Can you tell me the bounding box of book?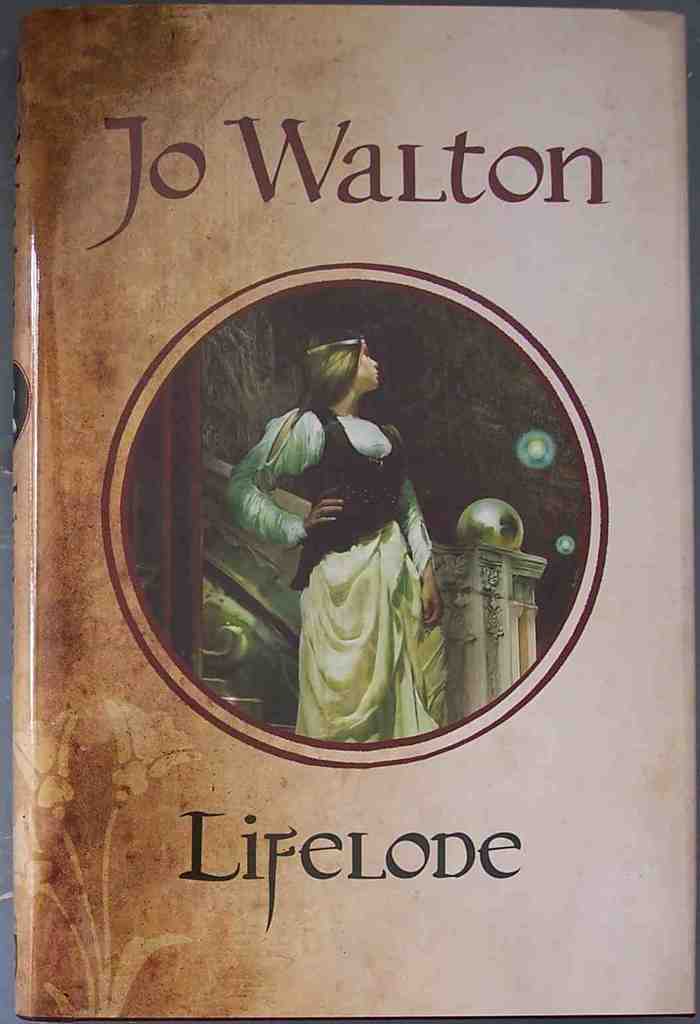
11, 0, 699, 1023.
